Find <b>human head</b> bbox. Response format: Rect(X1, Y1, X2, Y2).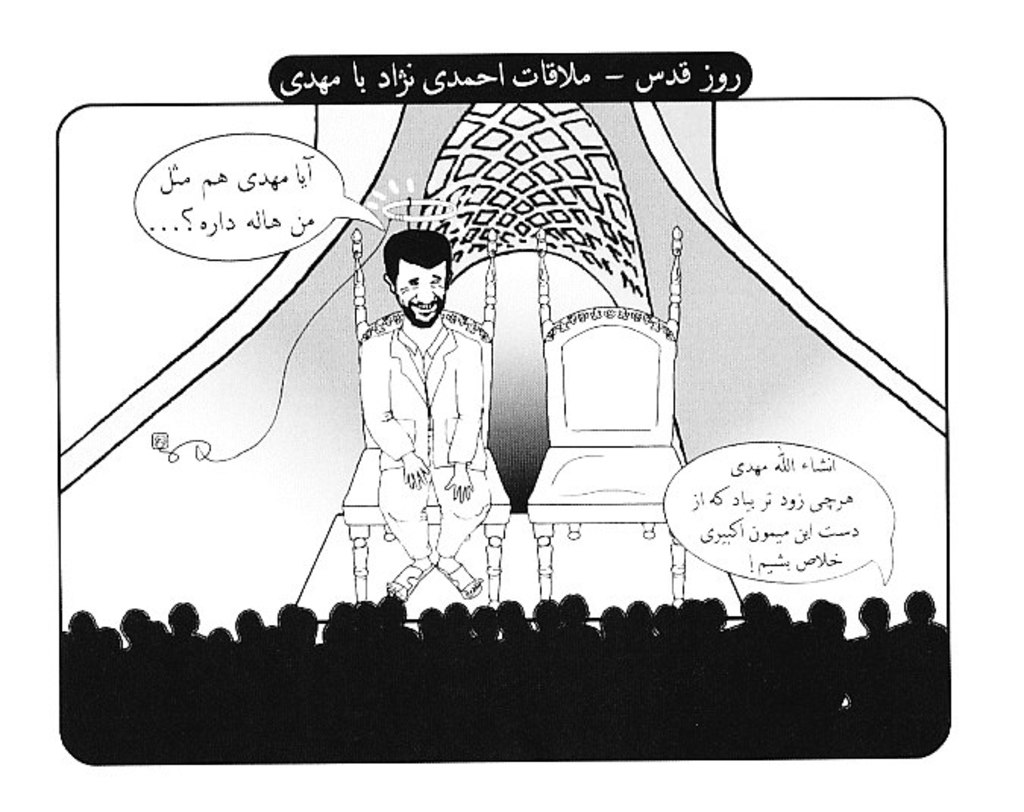
Rect(806, 596, 824, 621).
